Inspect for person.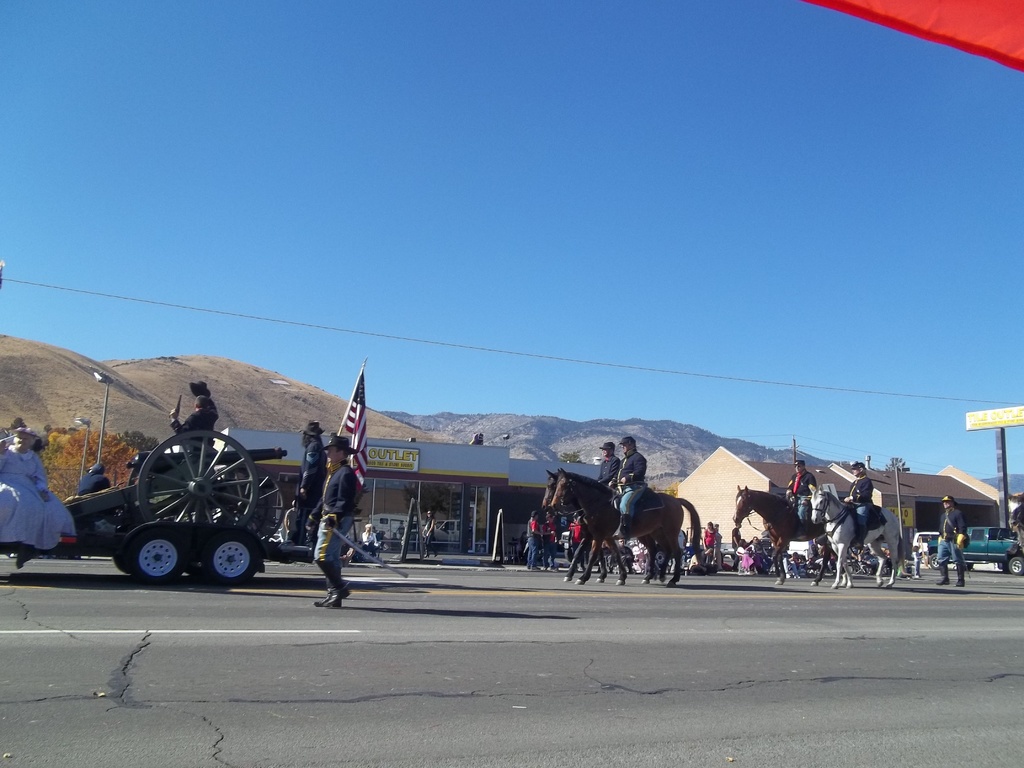
Inspection: box=[0, 426, 77, 573].
